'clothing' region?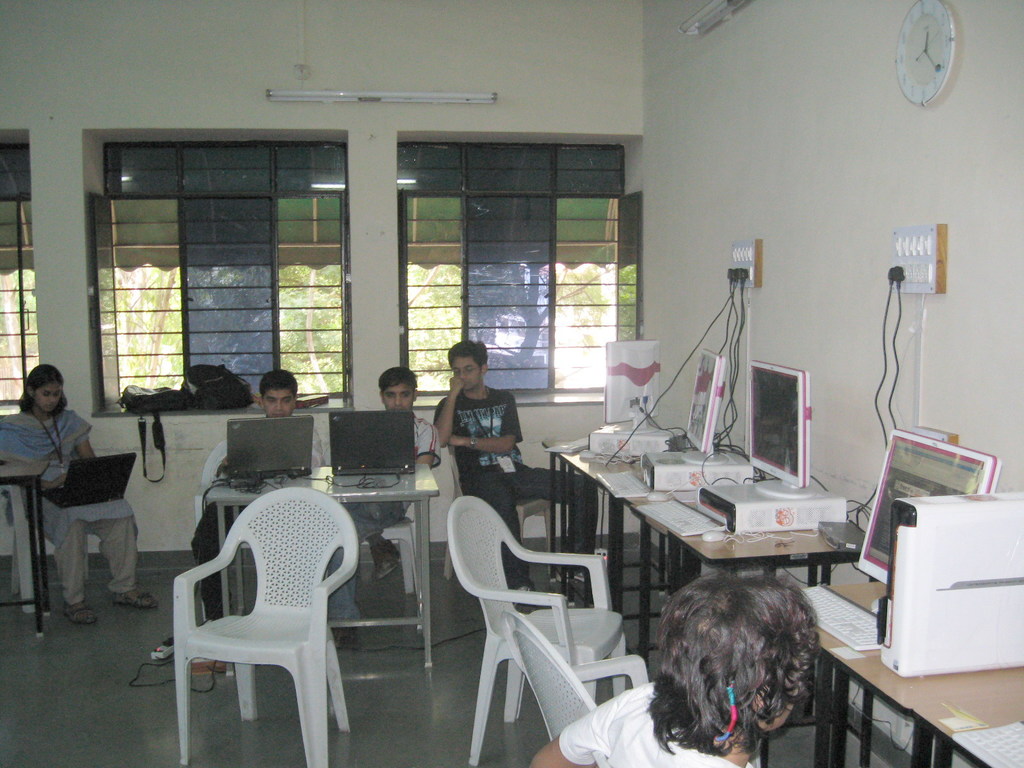
(42,481,152,601)
